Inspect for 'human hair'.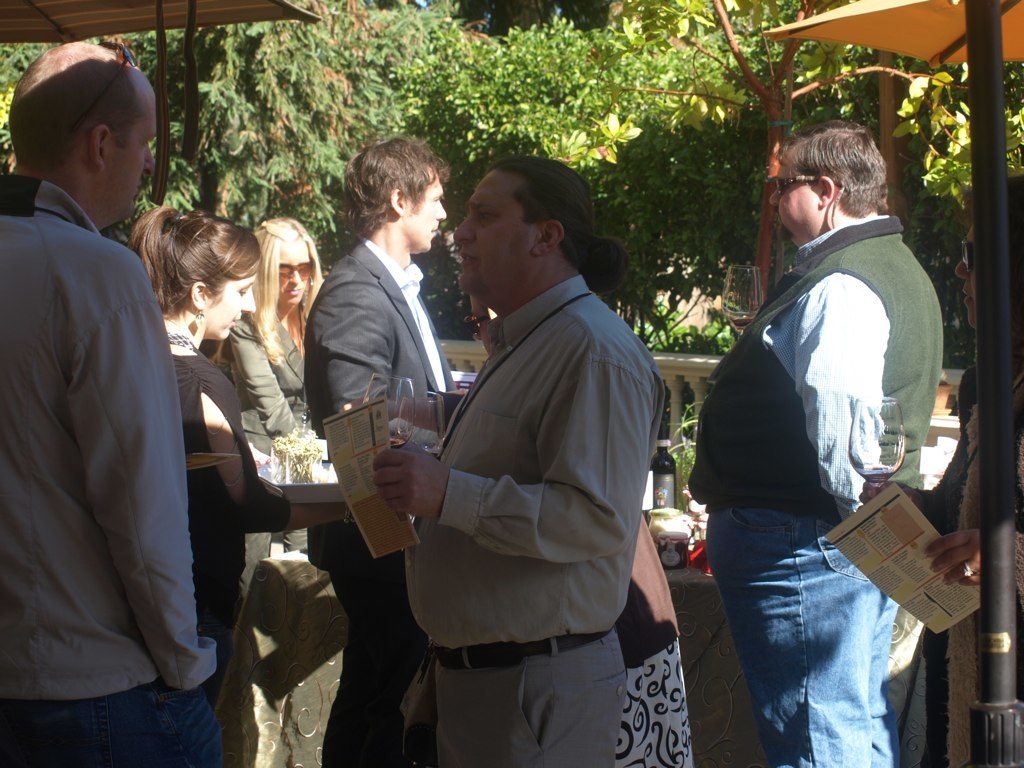
Inspection: rect(9, 40, 148, 176).
